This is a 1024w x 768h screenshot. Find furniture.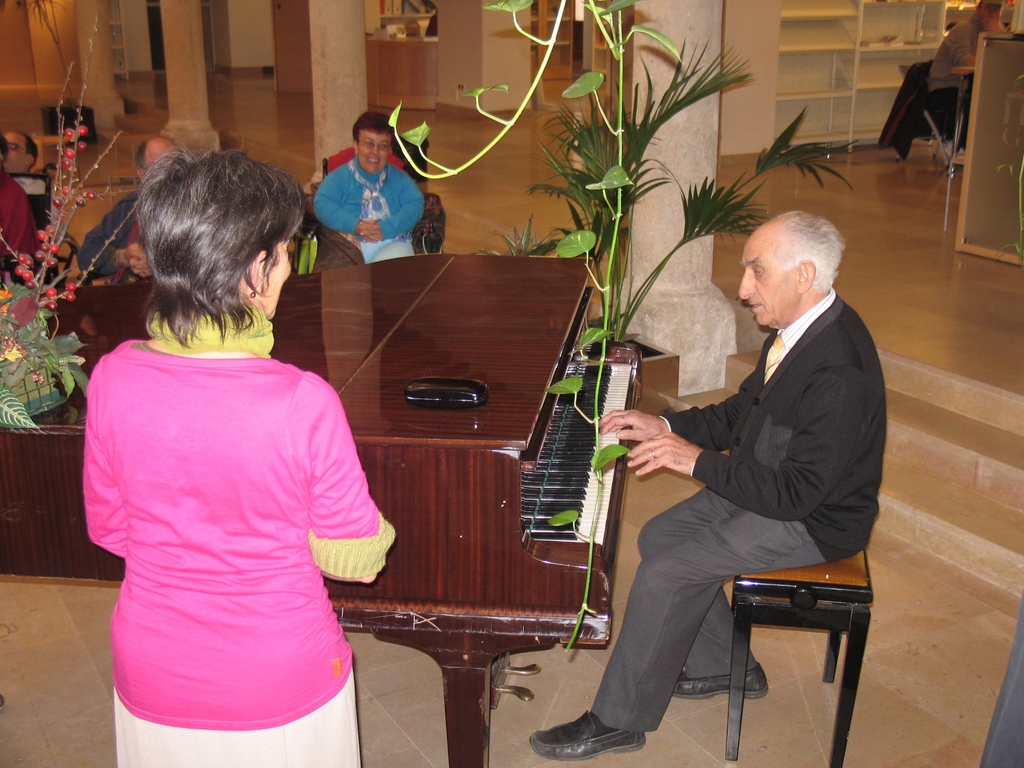
Bounding box: [x1=721, y1=550, x2=874, y2=767].
